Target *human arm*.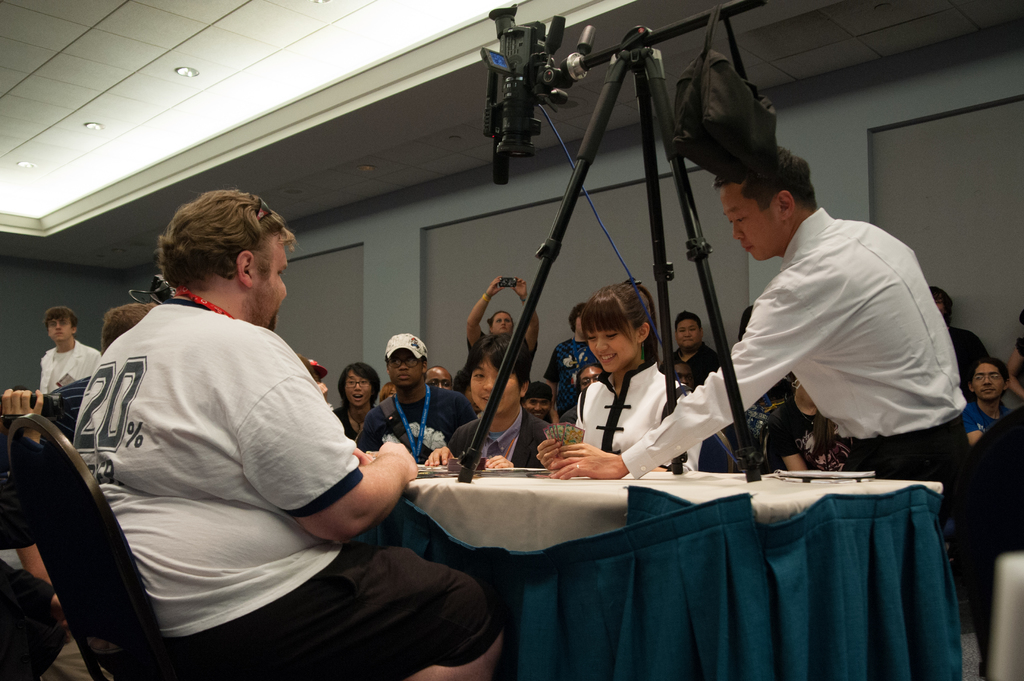
Target region: (x1=353, y1=402, x2=390, y2=451).
